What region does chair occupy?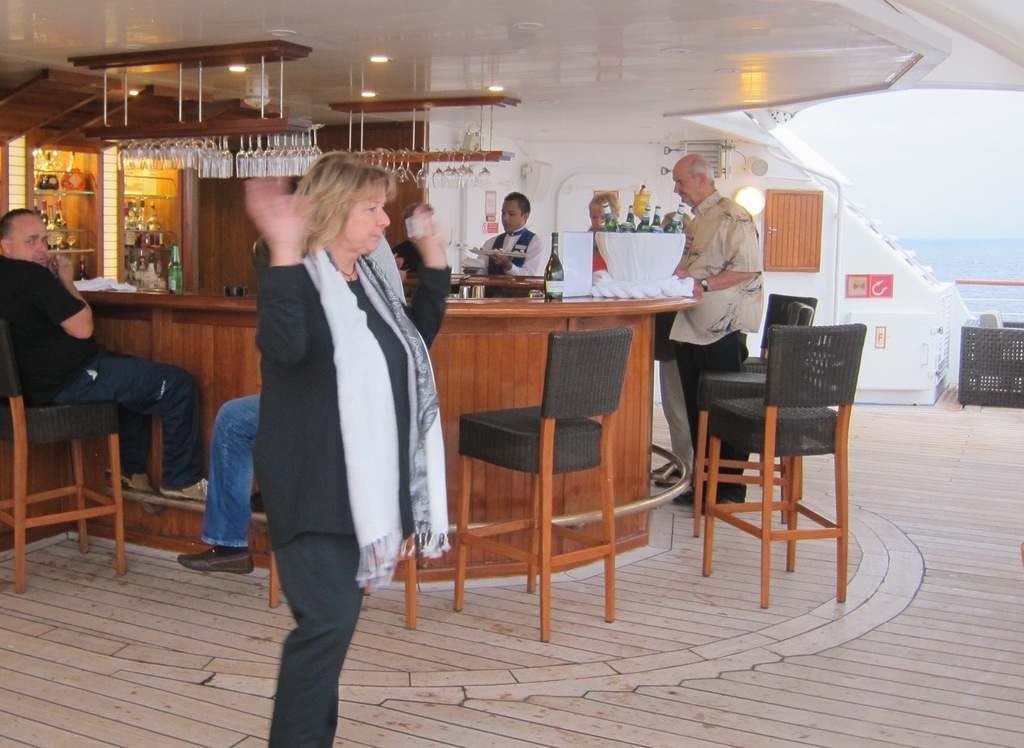
left=694, top=297, right=815, bottom=533.
